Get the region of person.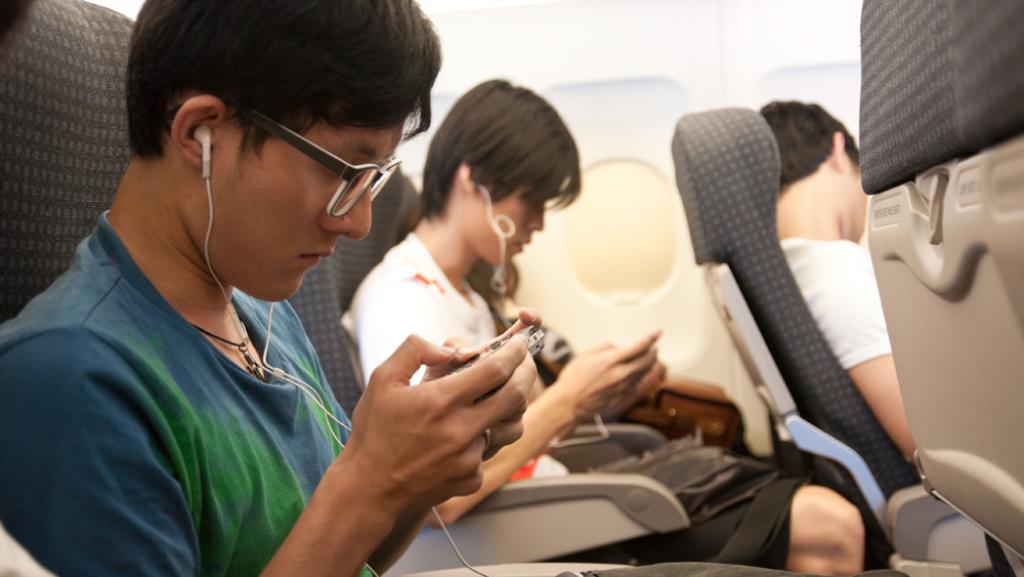
{"left": 340, "top": 79, "right": 871, "bottom": 576}.
